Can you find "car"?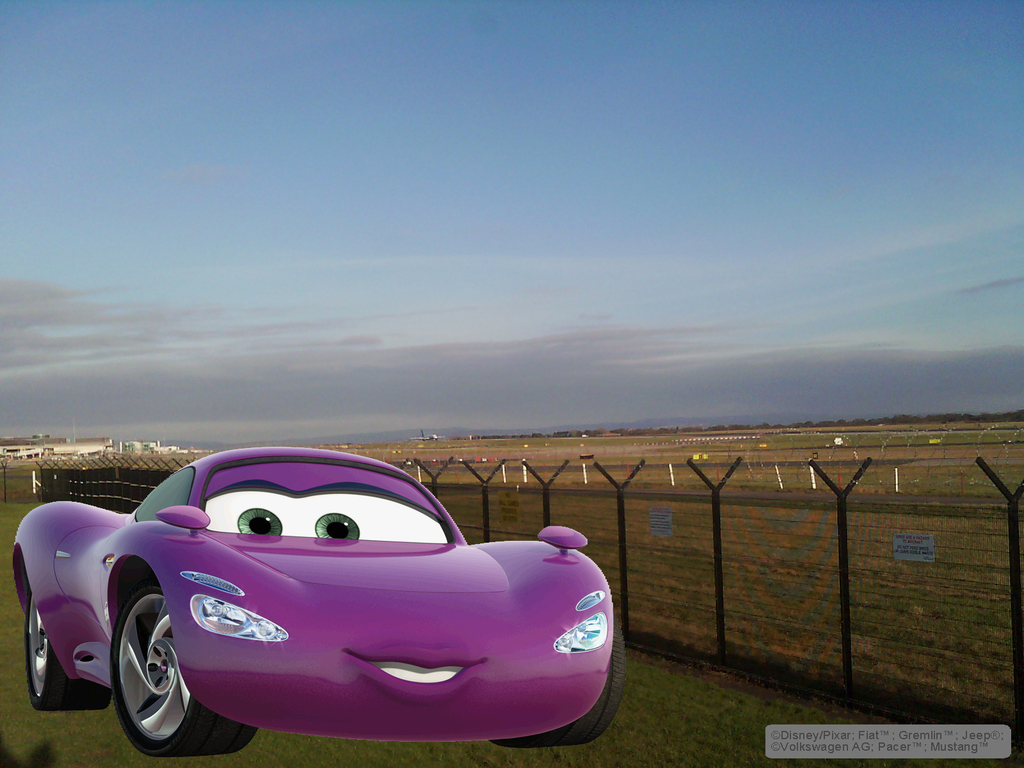
Yes, bounding box: bbox=[8, 444, 630, 755].
